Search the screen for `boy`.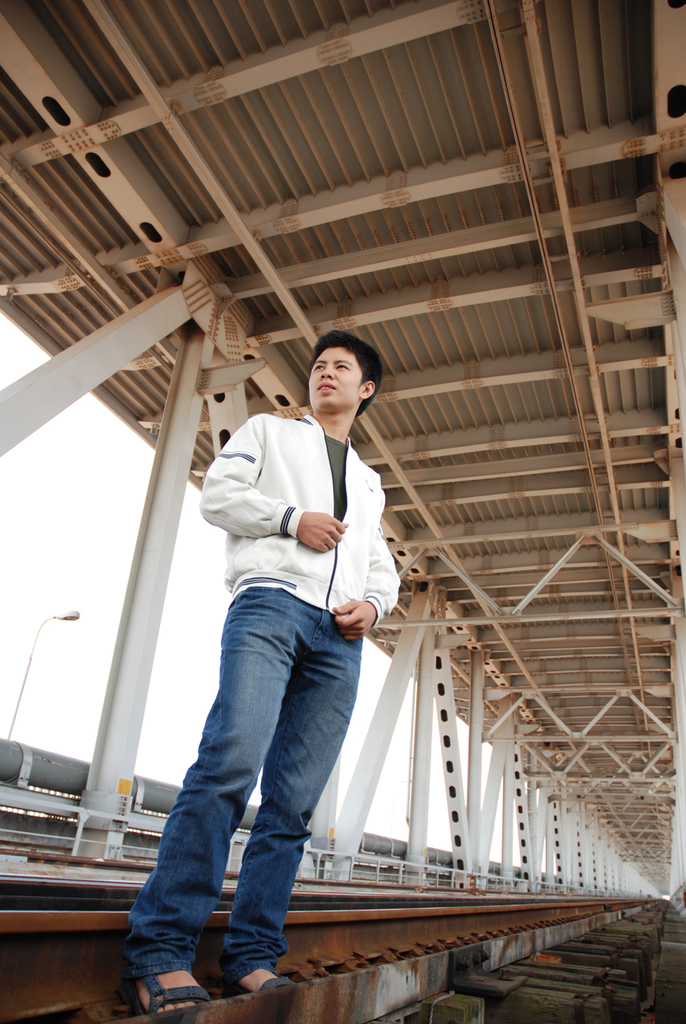
Found at bbox=[116, 310, 413, 1015].
